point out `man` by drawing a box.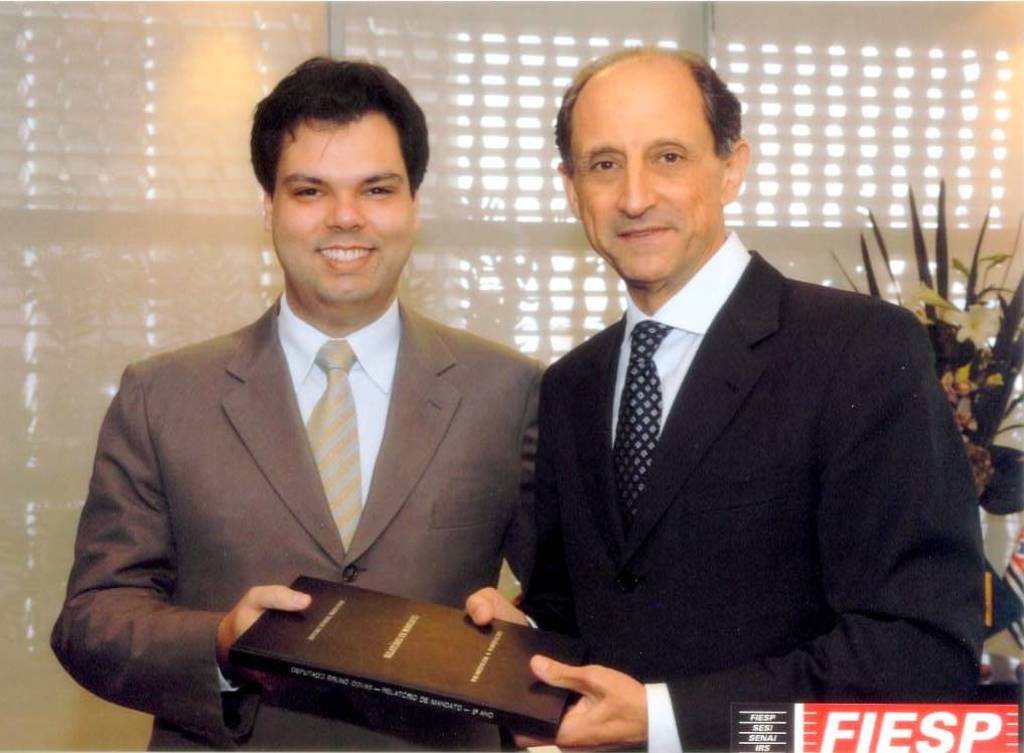
box(462, 42, 989, 752).
